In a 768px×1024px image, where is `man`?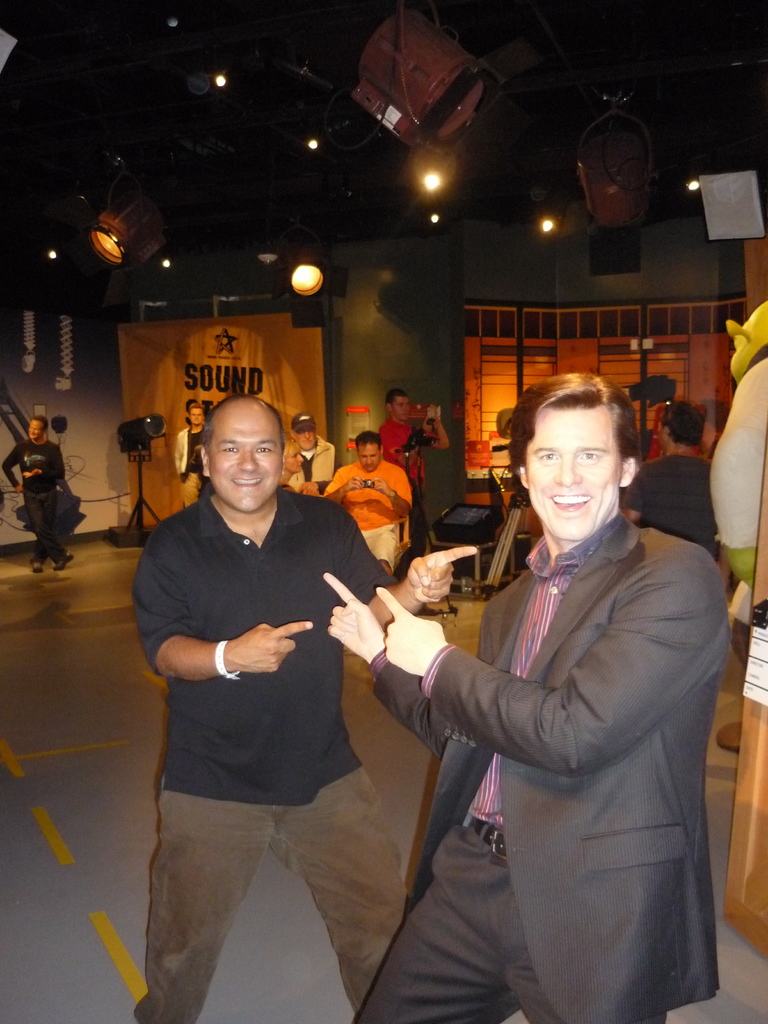
bbox=(0, 410, 74, 573).
